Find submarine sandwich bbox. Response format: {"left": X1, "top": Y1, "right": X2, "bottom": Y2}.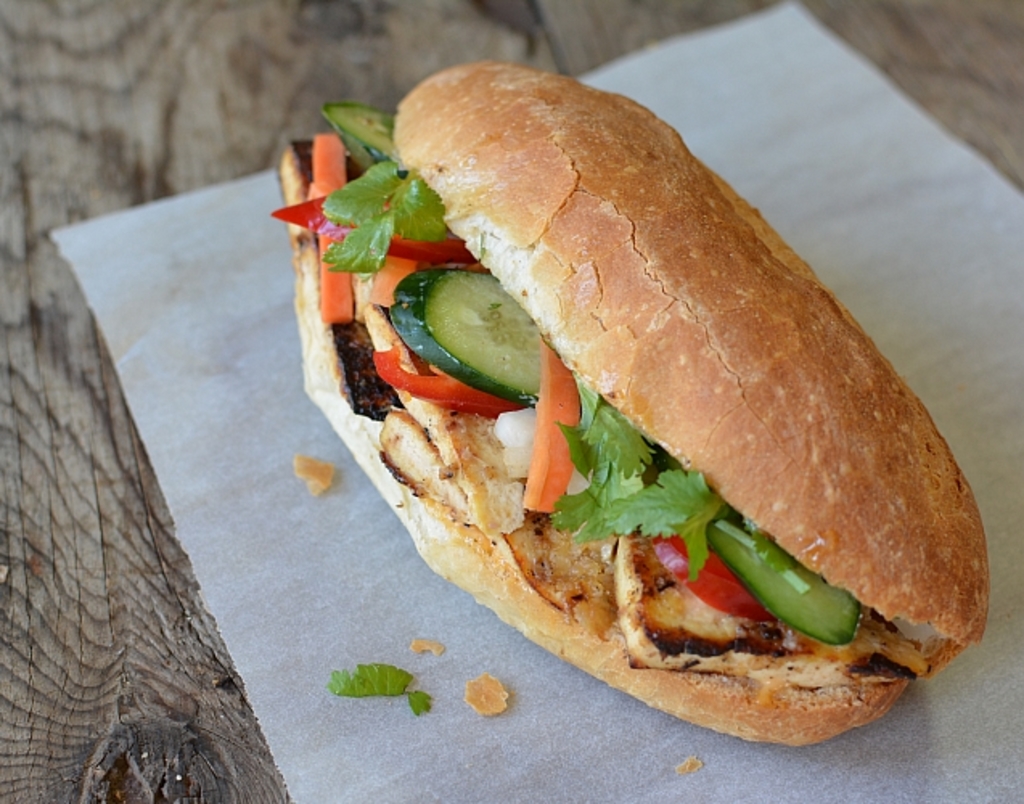
{"left": 323, "top": 59, "right": 958, "bottom": 725}.
